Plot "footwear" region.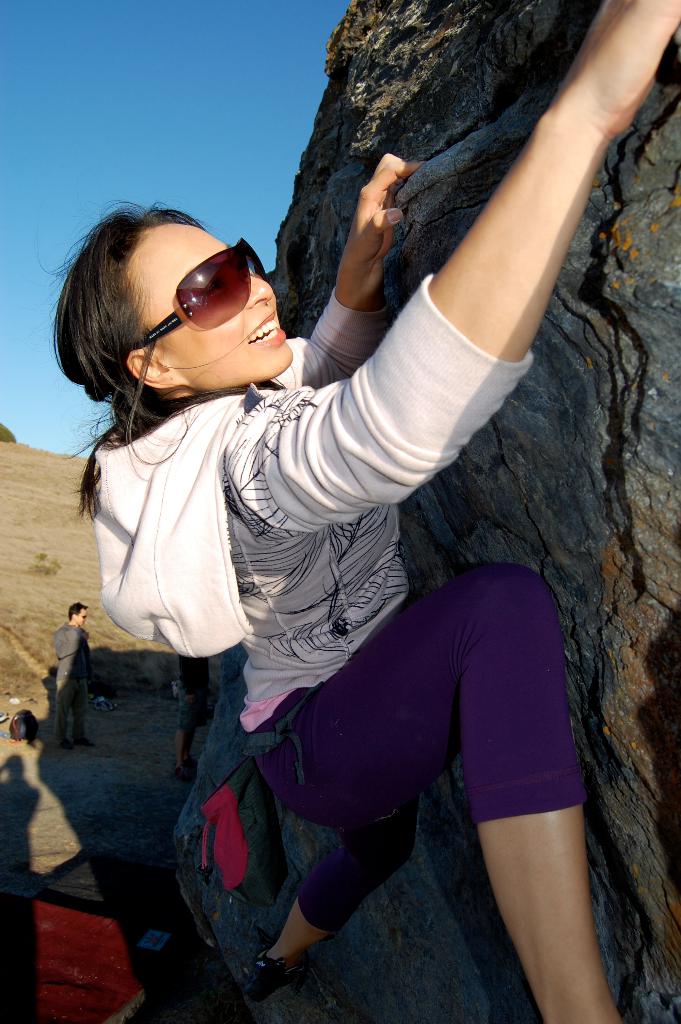
Plotted at (170, 759, 197, 780).
